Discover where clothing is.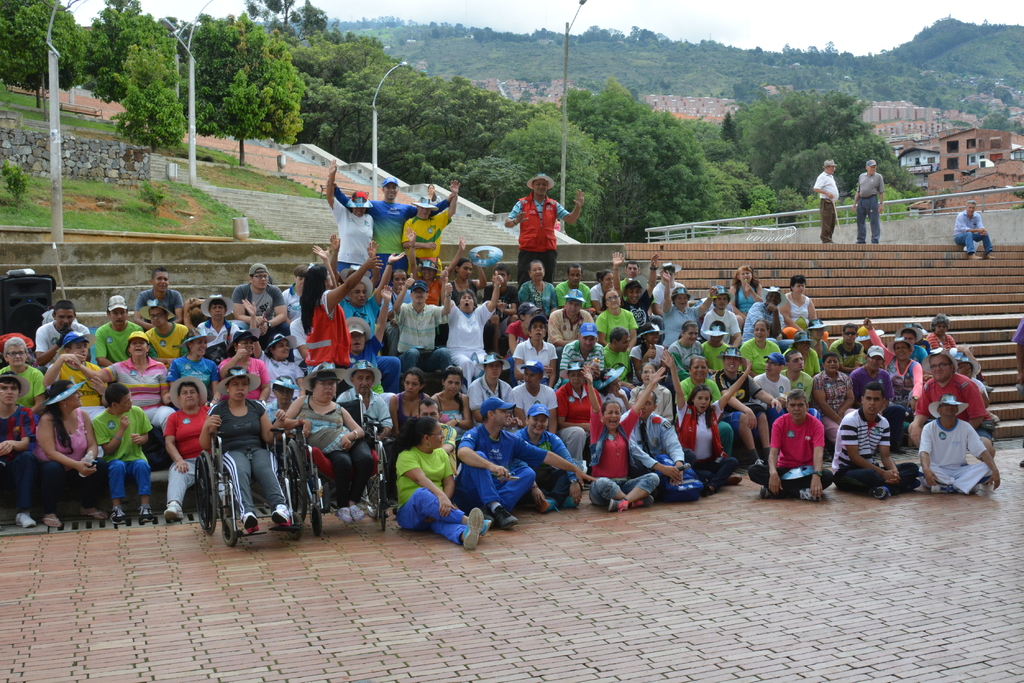
Discovered at <region>472, 422, 530, 473</region>.
